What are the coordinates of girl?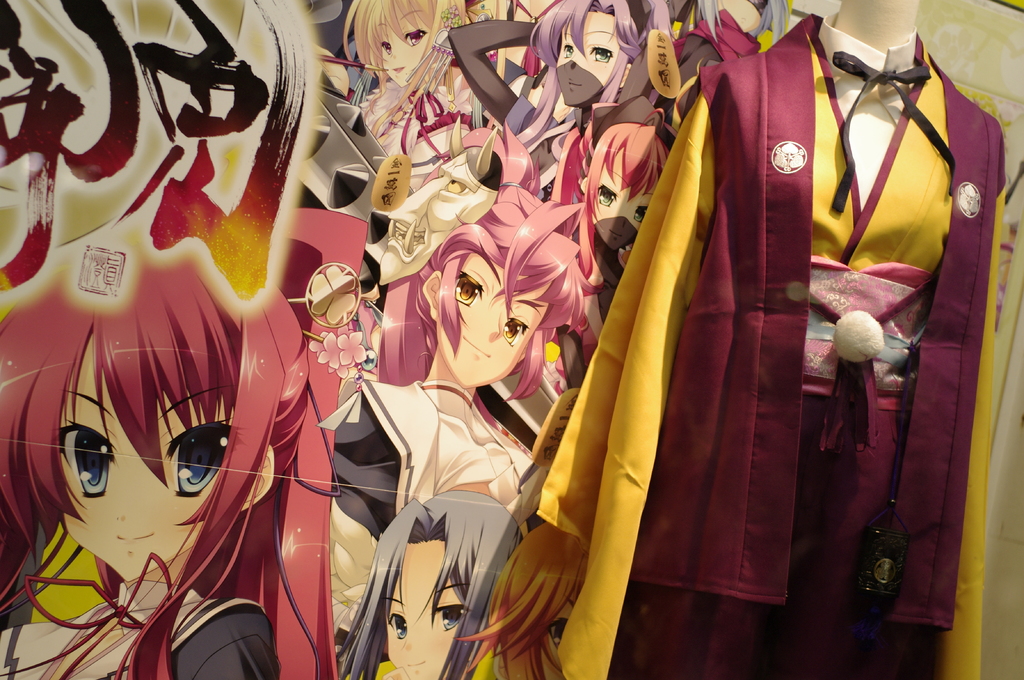
x1=337 y1=490 x2=525 y2=679.
